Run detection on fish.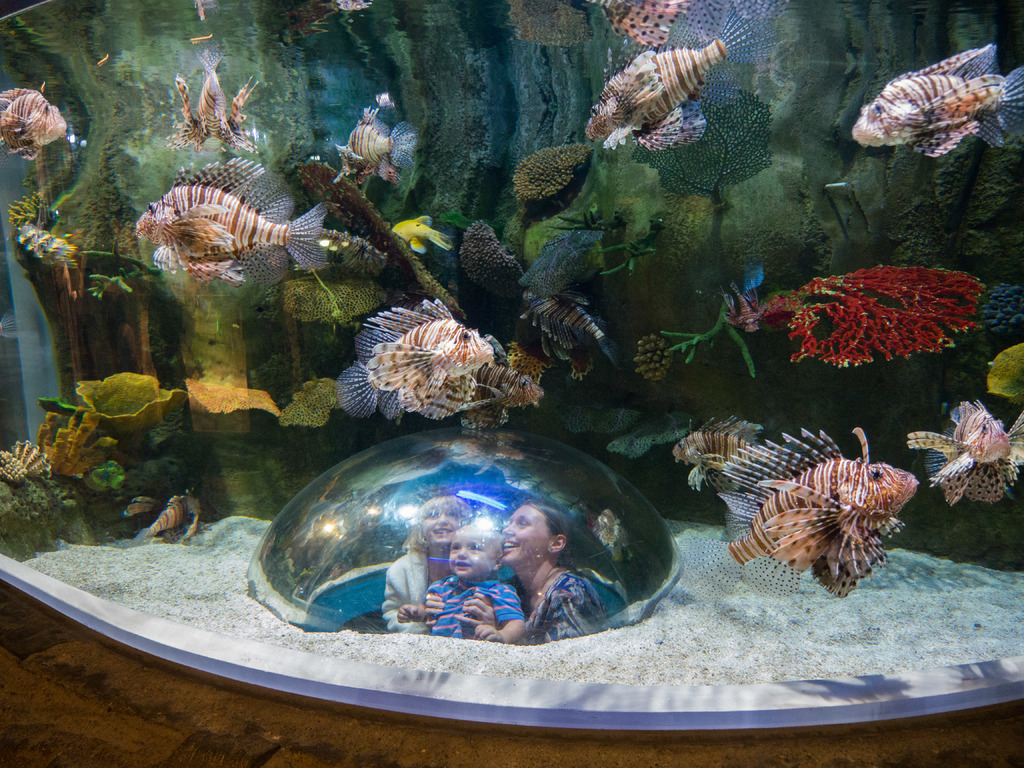
Result: bbox(336, 294, 489, 424).
